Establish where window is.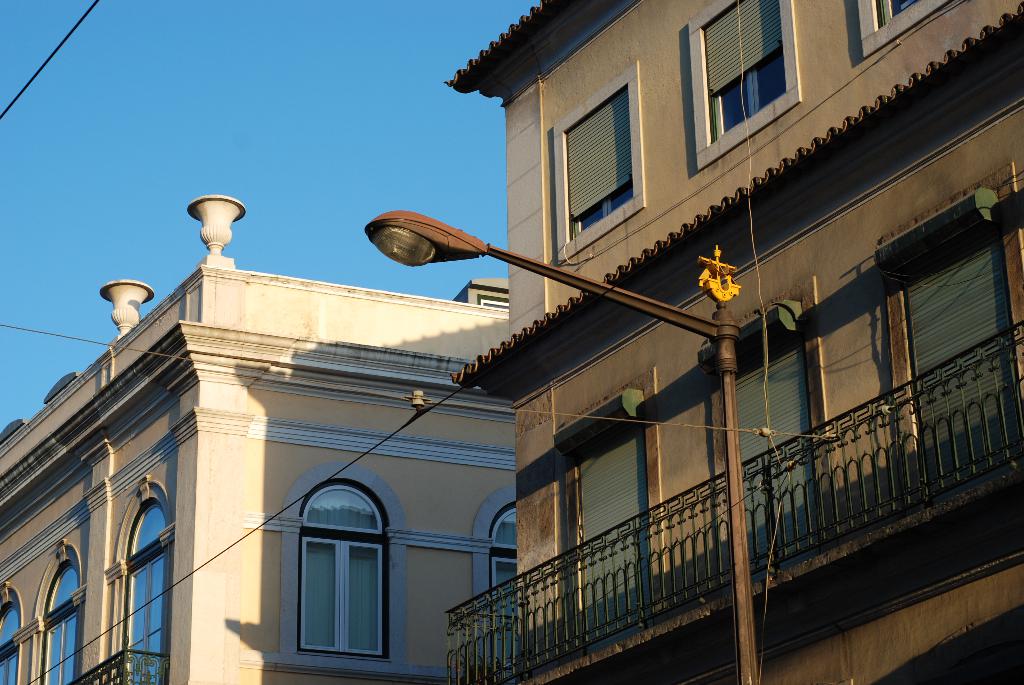
Established at 680/0/800/167.
